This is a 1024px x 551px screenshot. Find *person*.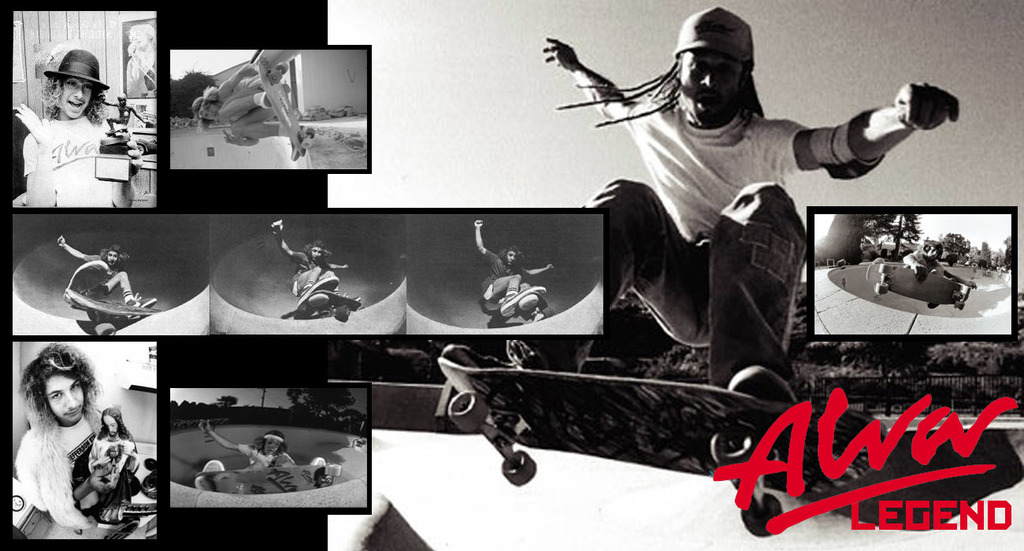
Bounding box: 18, 50, 136, 209.
